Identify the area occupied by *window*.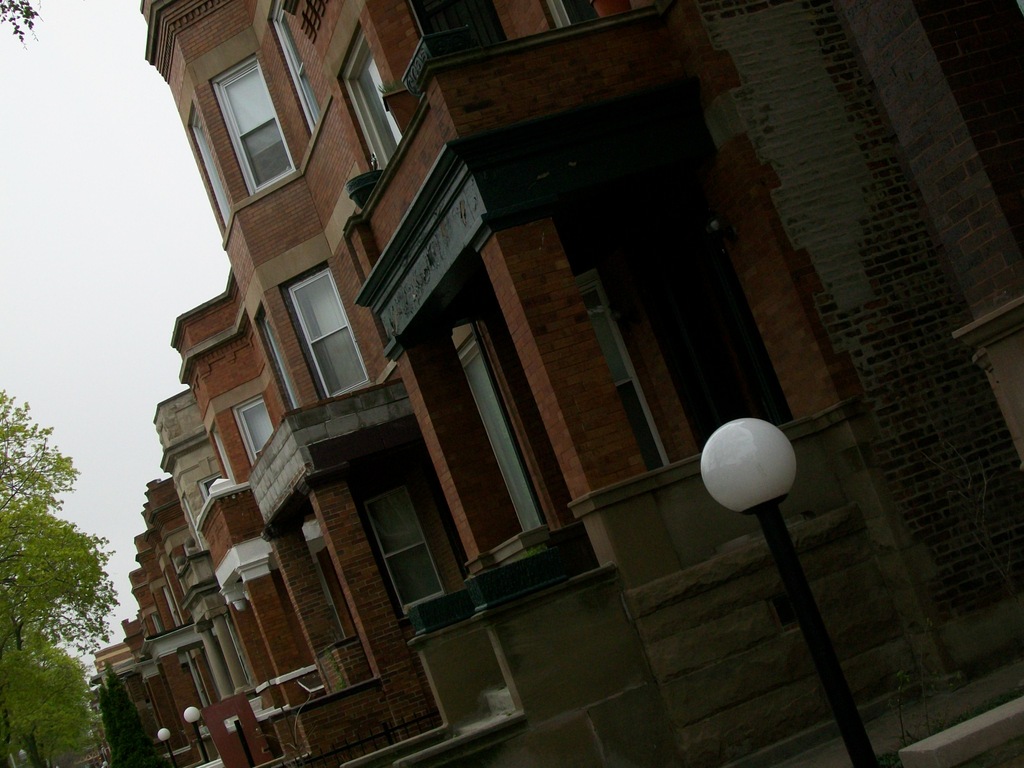
Area: bbox=(201, 56, 292, 195).
